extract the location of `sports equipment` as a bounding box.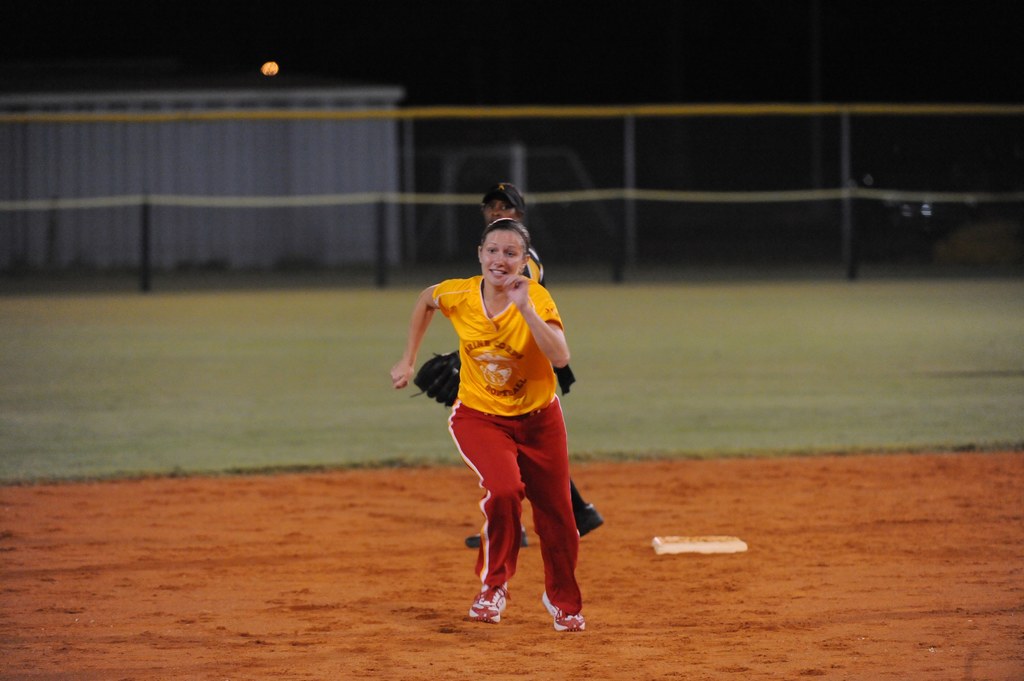
<bbox>543, 593, 592, 629</bbox>.
